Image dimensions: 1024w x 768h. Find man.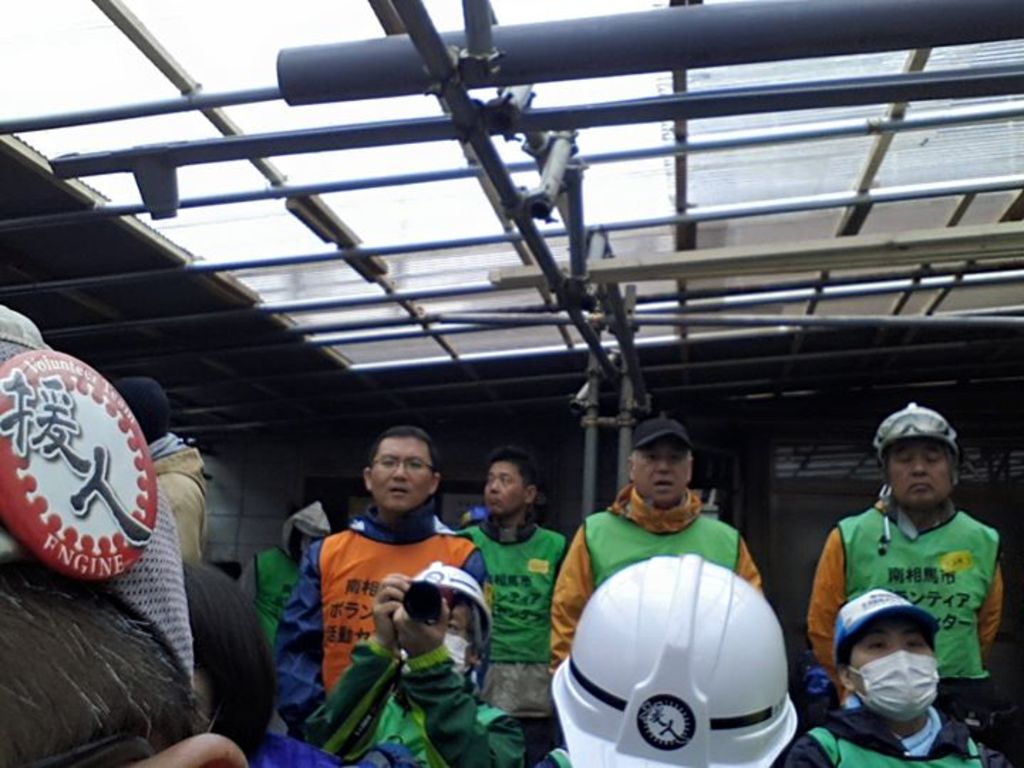
438, 448, 566, 714.
